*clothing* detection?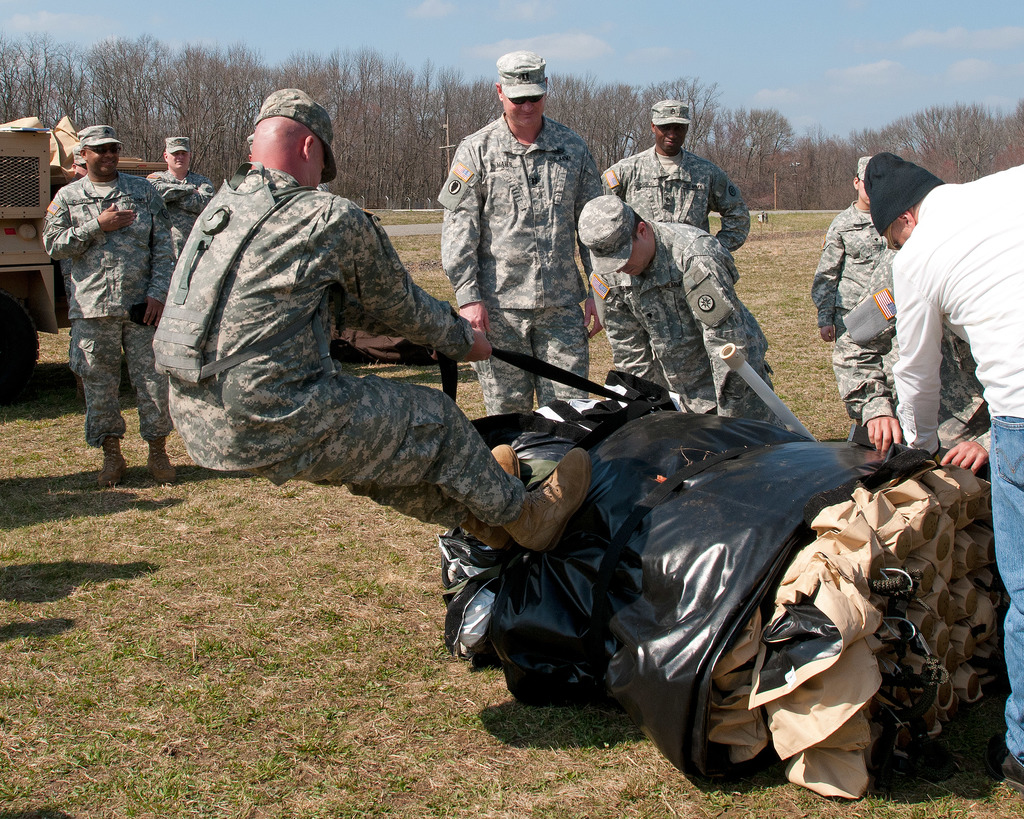
433,110,602,421
